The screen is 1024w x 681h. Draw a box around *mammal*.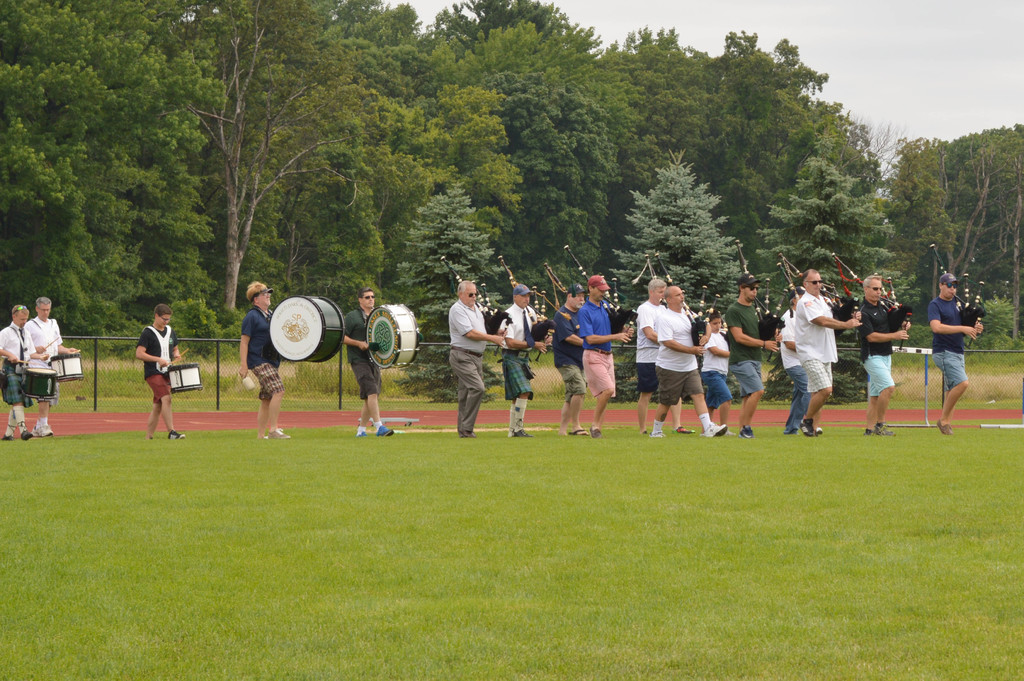
(700,310,735,434).
